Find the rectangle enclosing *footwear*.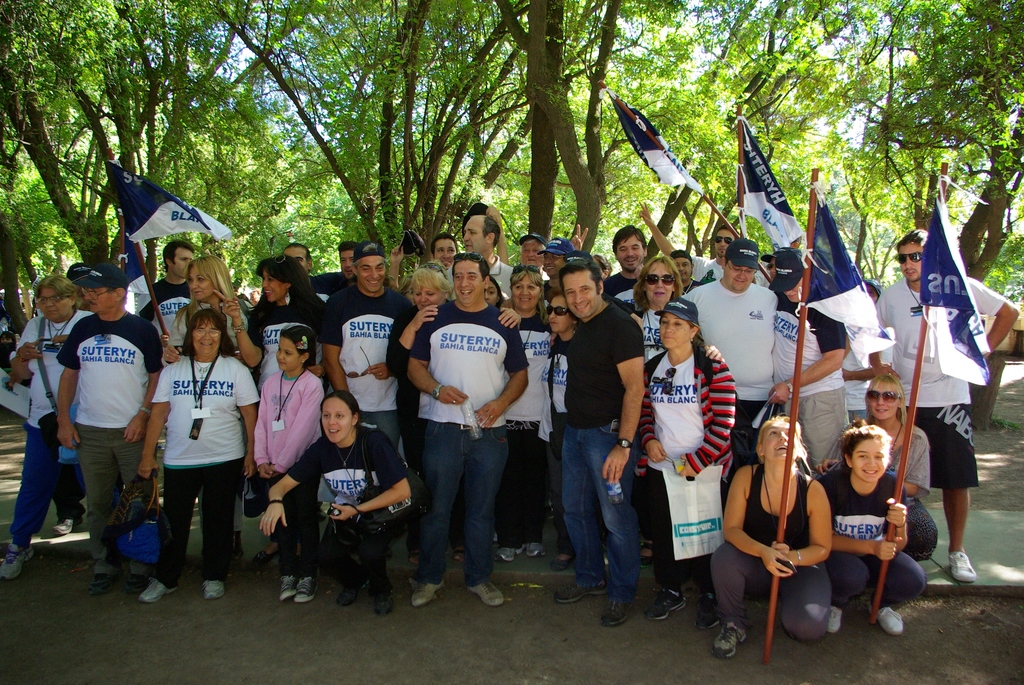
crop(414, 579, 443, 599).
